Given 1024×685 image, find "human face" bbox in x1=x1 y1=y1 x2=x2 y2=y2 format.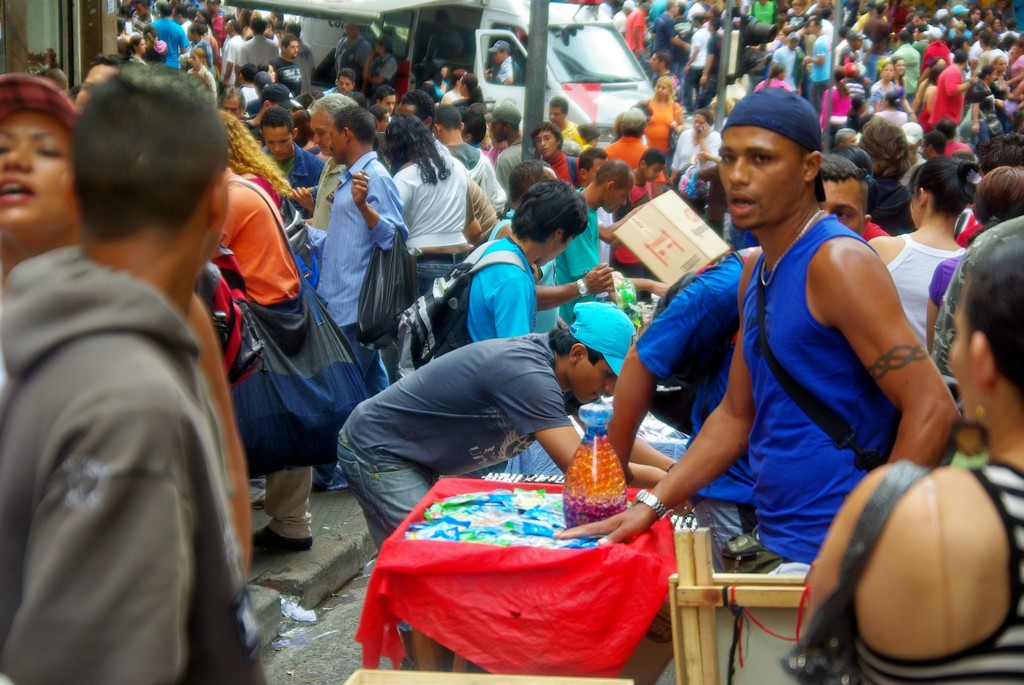
x1=268 y1=65 x2=275 y2=83.
